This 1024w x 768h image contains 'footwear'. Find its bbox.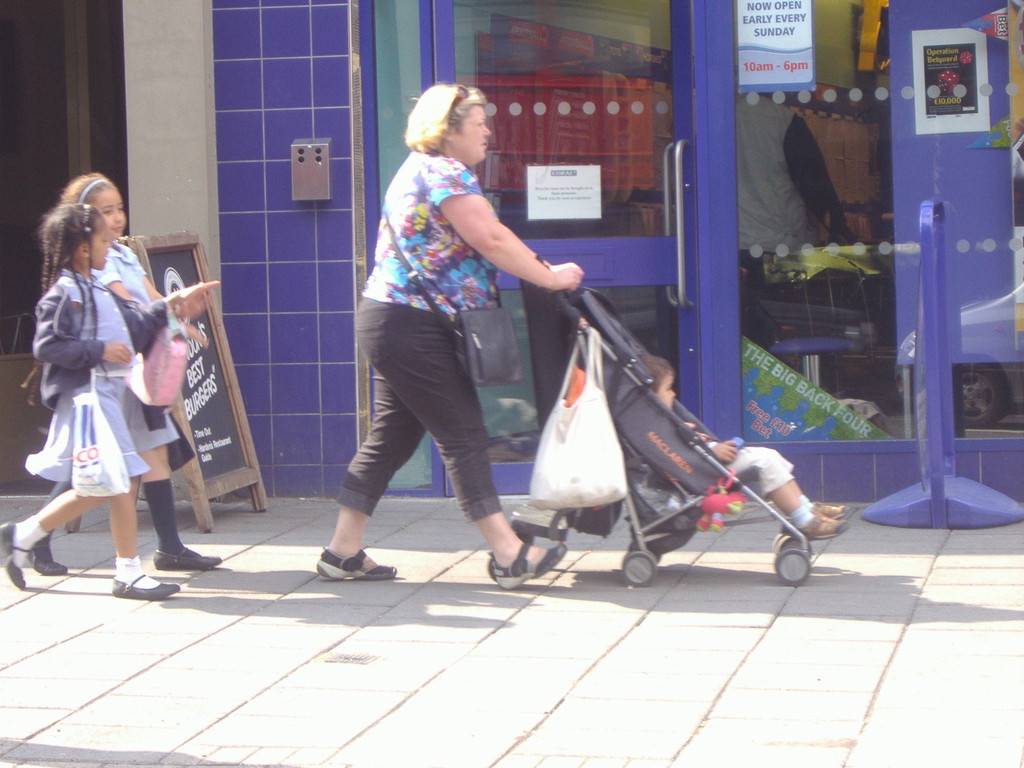
x1=814, y1=501, x2=858, y2=521.
